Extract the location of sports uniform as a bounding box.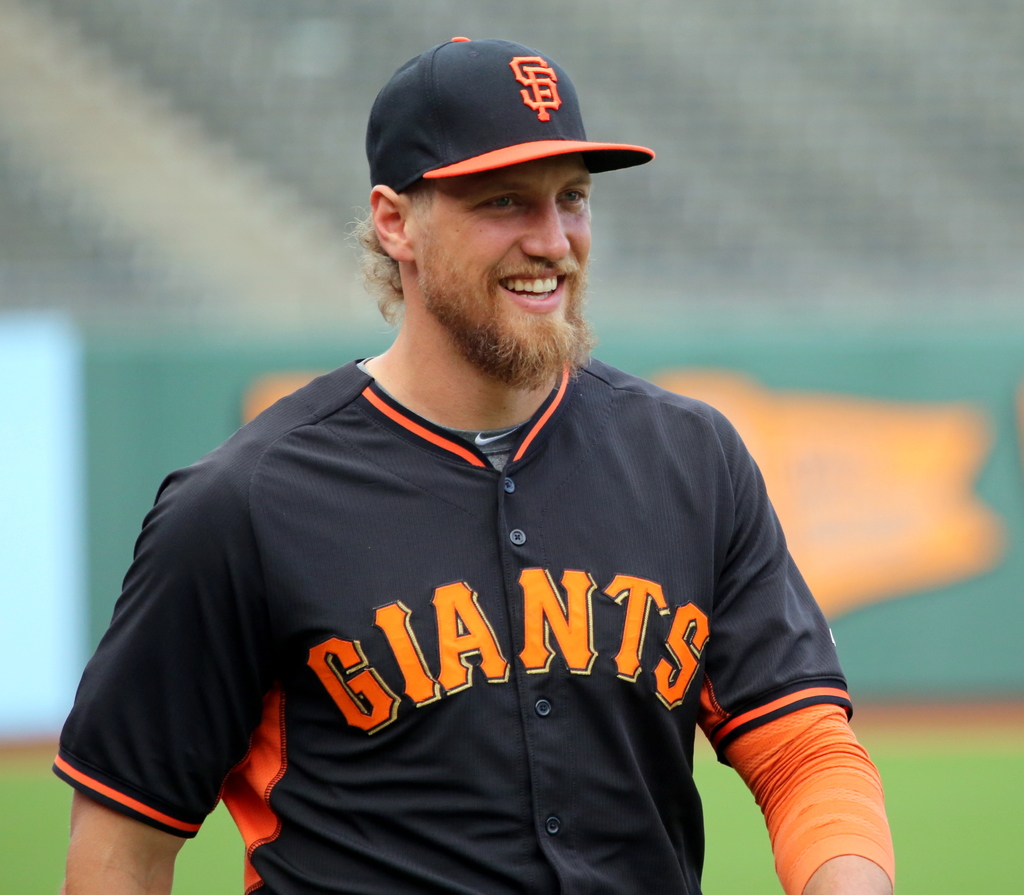
Rect(53, 36, 897, 894).
